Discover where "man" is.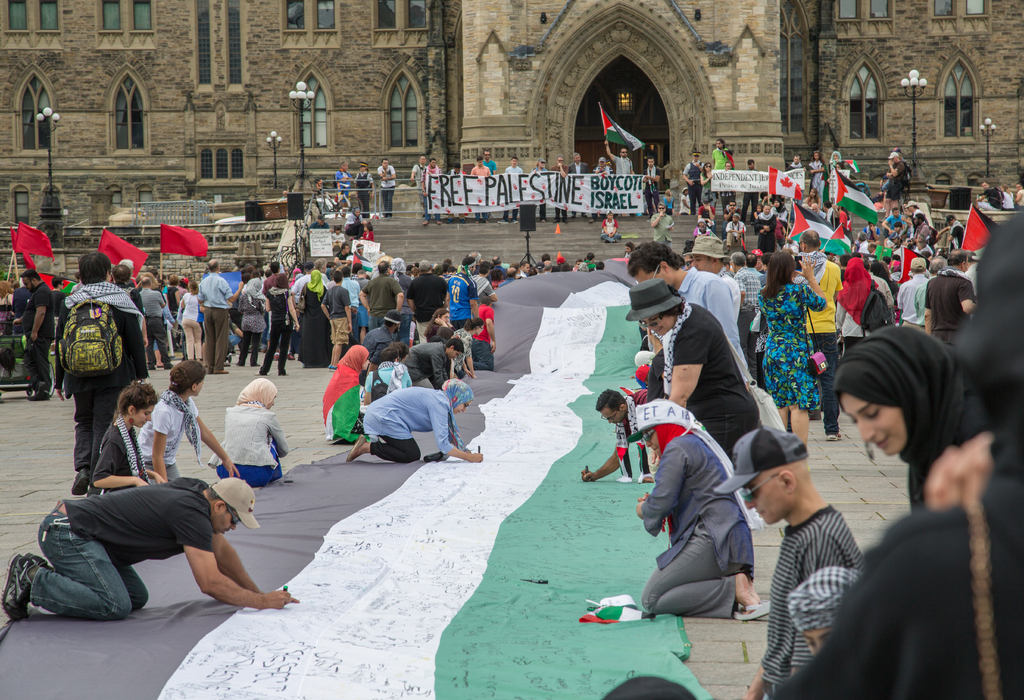
Discovered at 418:154:441:227.
